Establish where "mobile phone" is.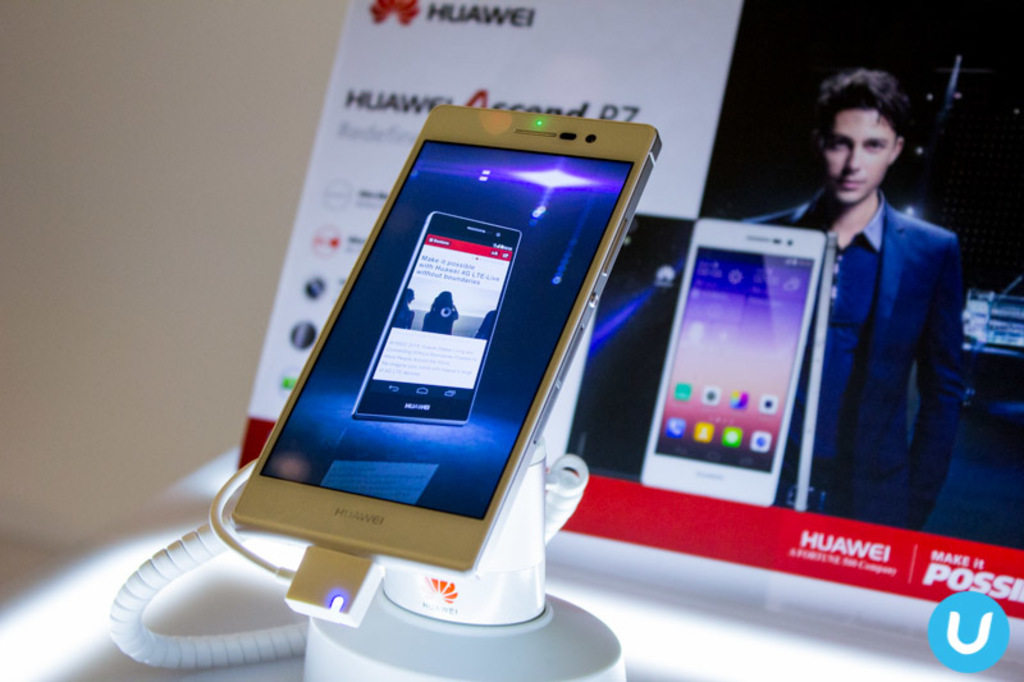
Established at 631, 221, 831, 507.
